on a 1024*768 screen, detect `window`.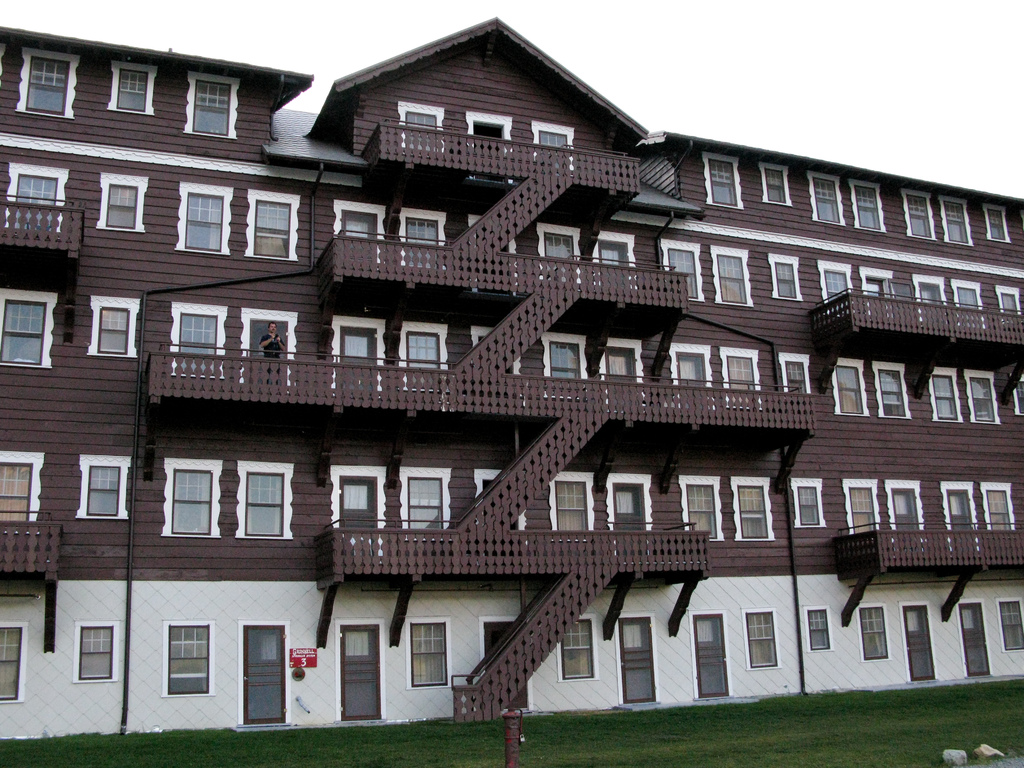
236:460:300:541.
